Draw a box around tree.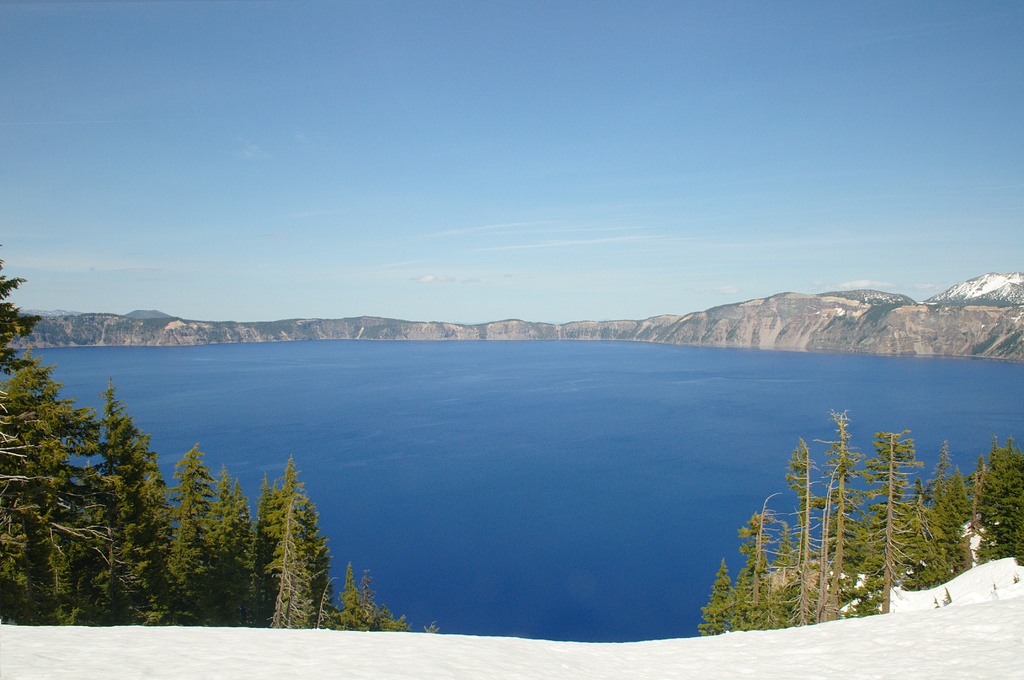
pyautogui.locateOnScreen(287, 470, 328, 633).
